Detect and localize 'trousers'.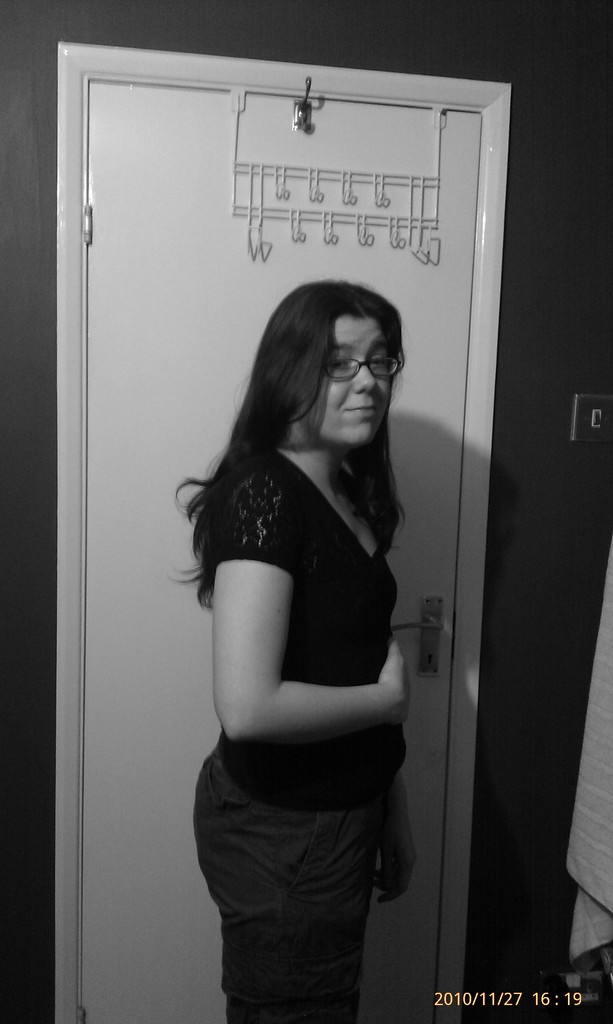
Localized at (x1=195, y1=755, x2=402, y2=1009).
